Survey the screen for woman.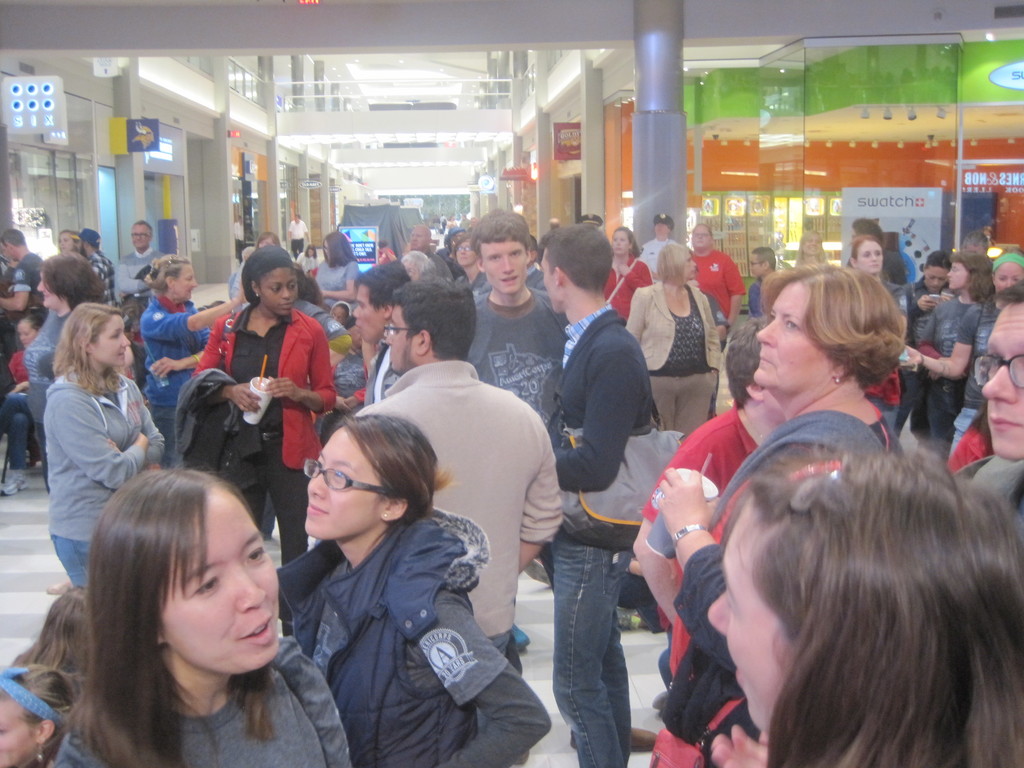
Survey found: Rect(139, 253, 248, 436).
